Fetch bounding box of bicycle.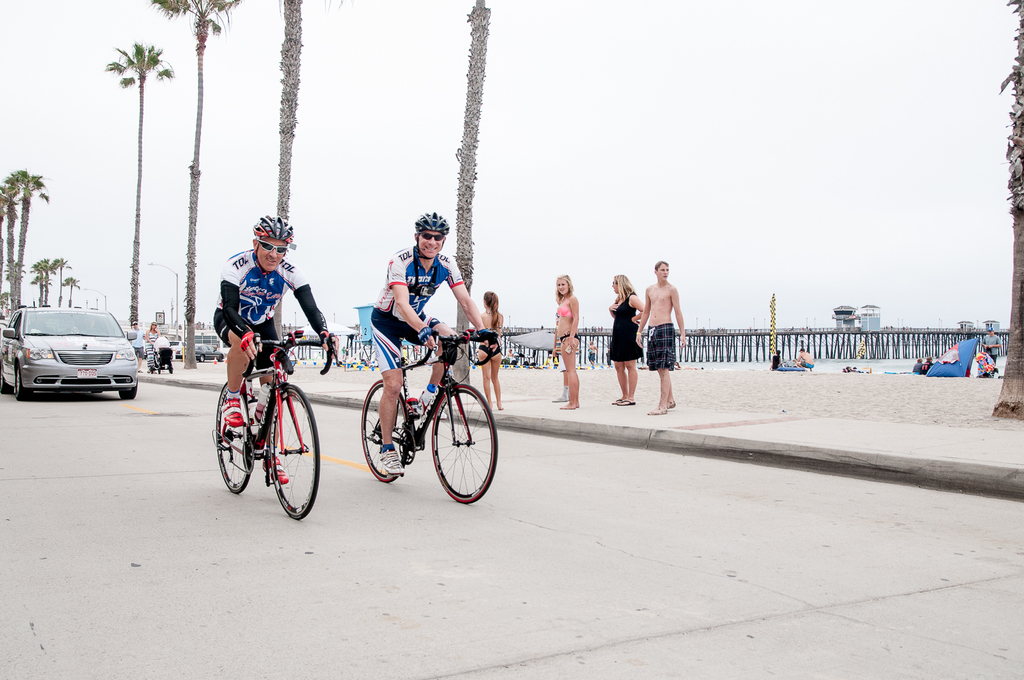
Bbox: Rect(206, 318, 347, 524).
